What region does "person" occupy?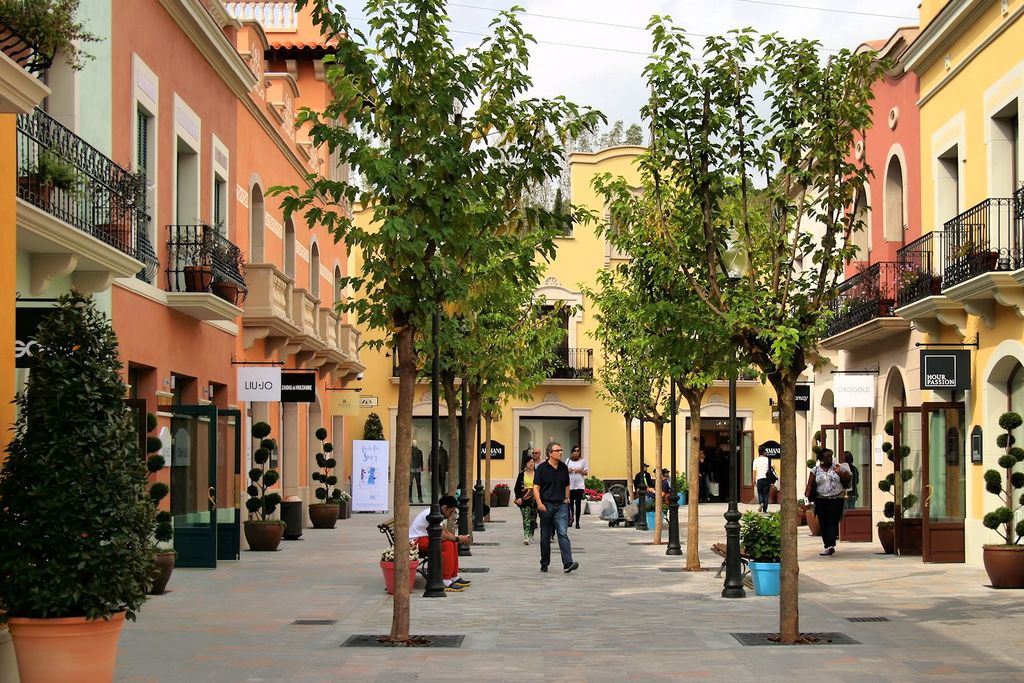
rect(407, 492, 470, 592).
